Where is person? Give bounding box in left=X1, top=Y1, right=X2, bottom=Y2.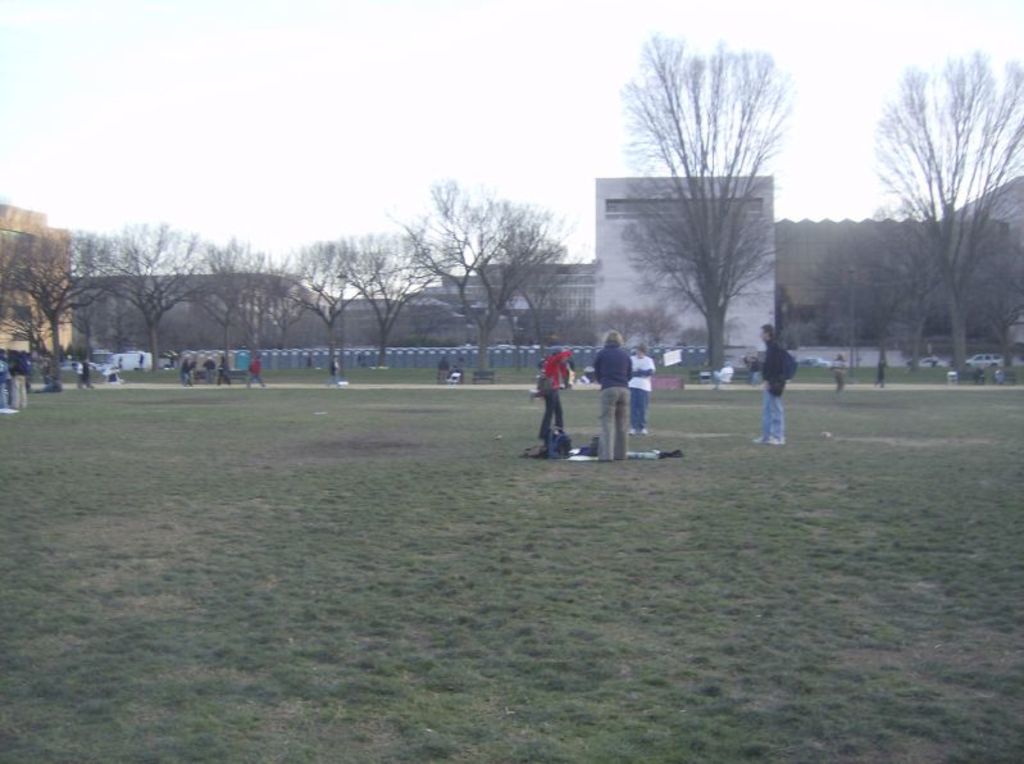
left=833, top=351, right=848, bottom=391.
